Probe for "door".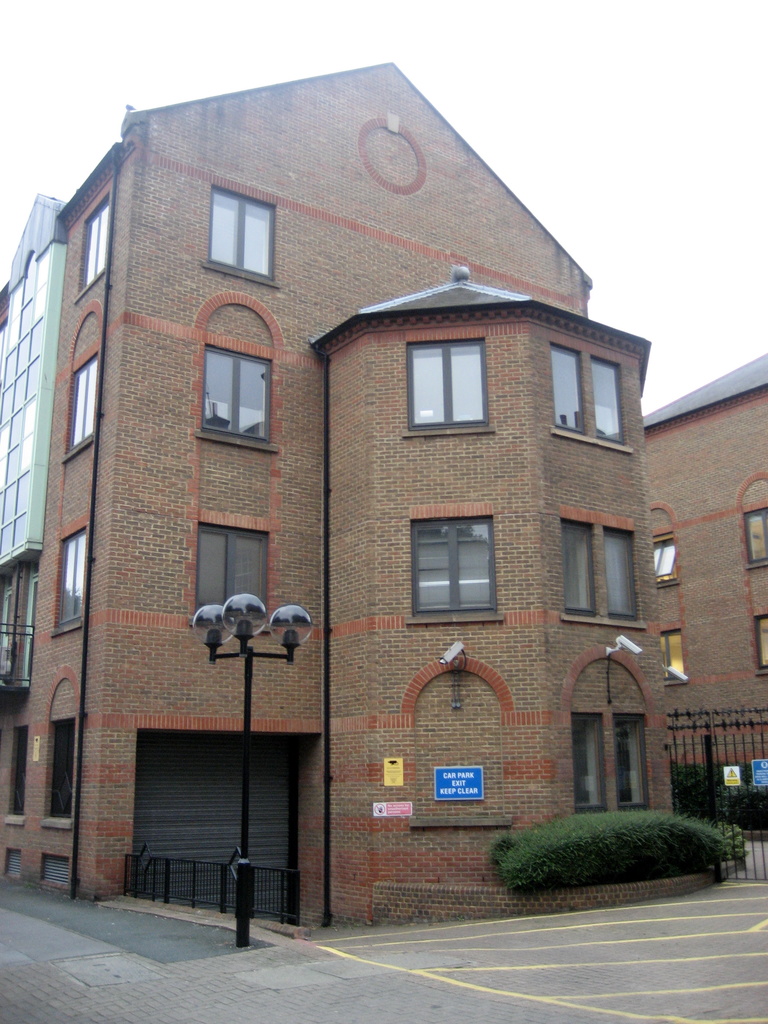
Probe result: rect(136, 734, 298, 918).
